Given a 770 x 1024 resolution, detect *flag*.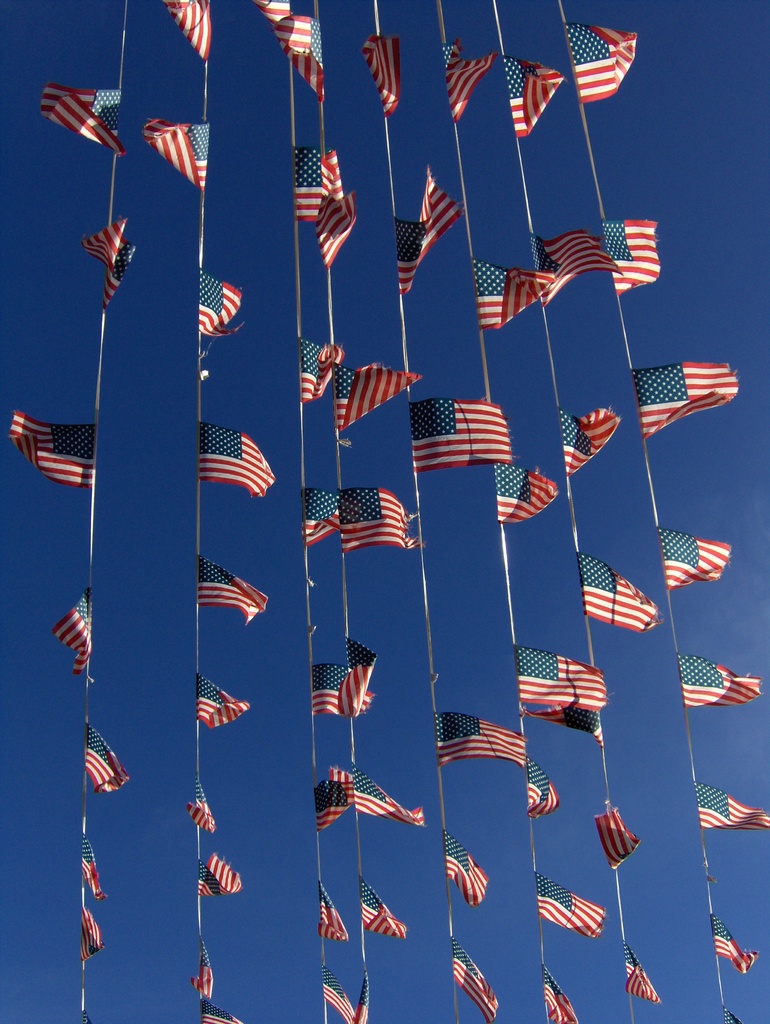
pyautogui.locateOnScreen(530, 225, 620, 307).
